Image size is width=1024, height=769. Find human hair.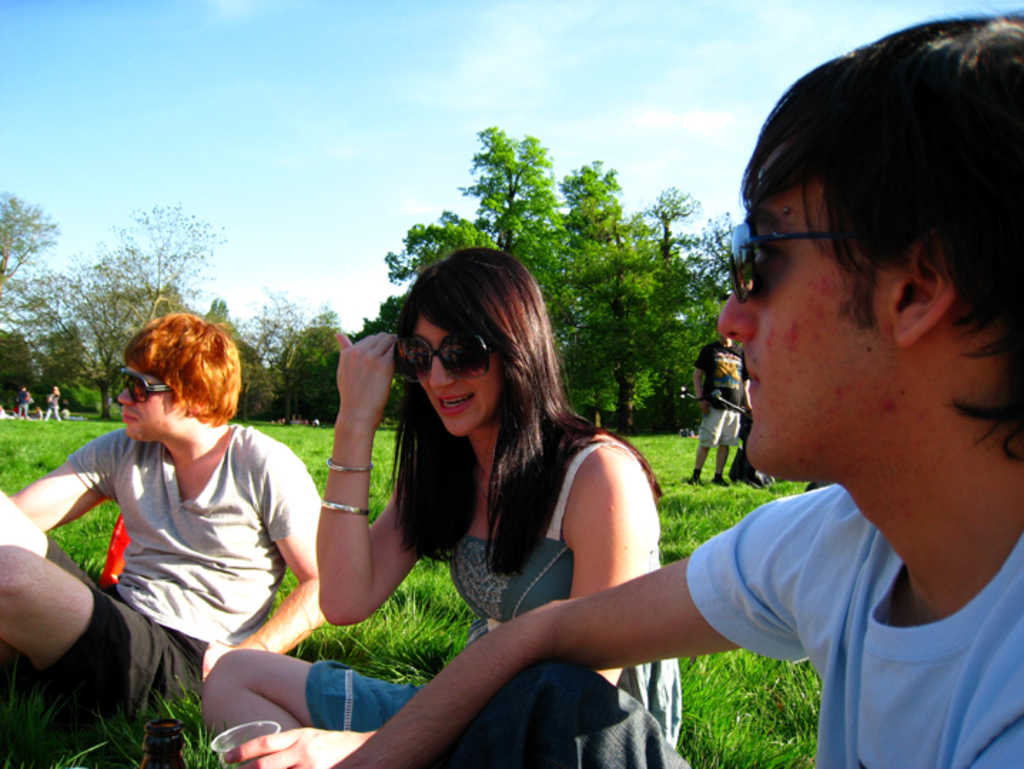
[x1=377, y1=245, x2=665, y2=571].
